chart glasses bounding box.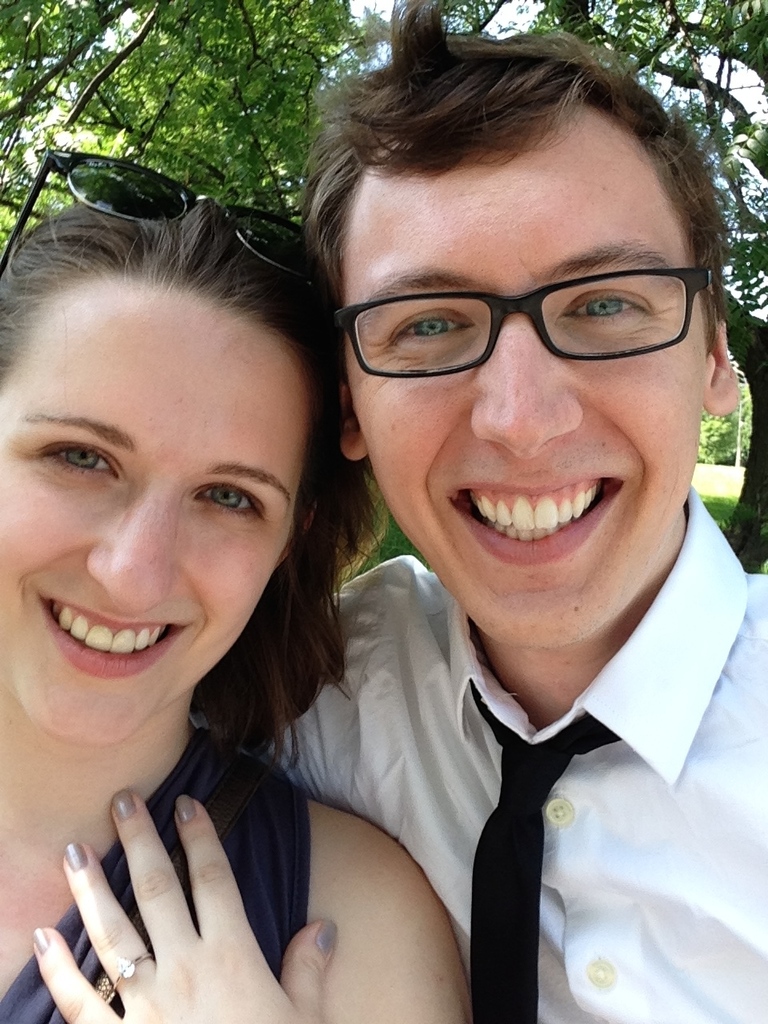
Charted: box(0, 142, 304, 272).
